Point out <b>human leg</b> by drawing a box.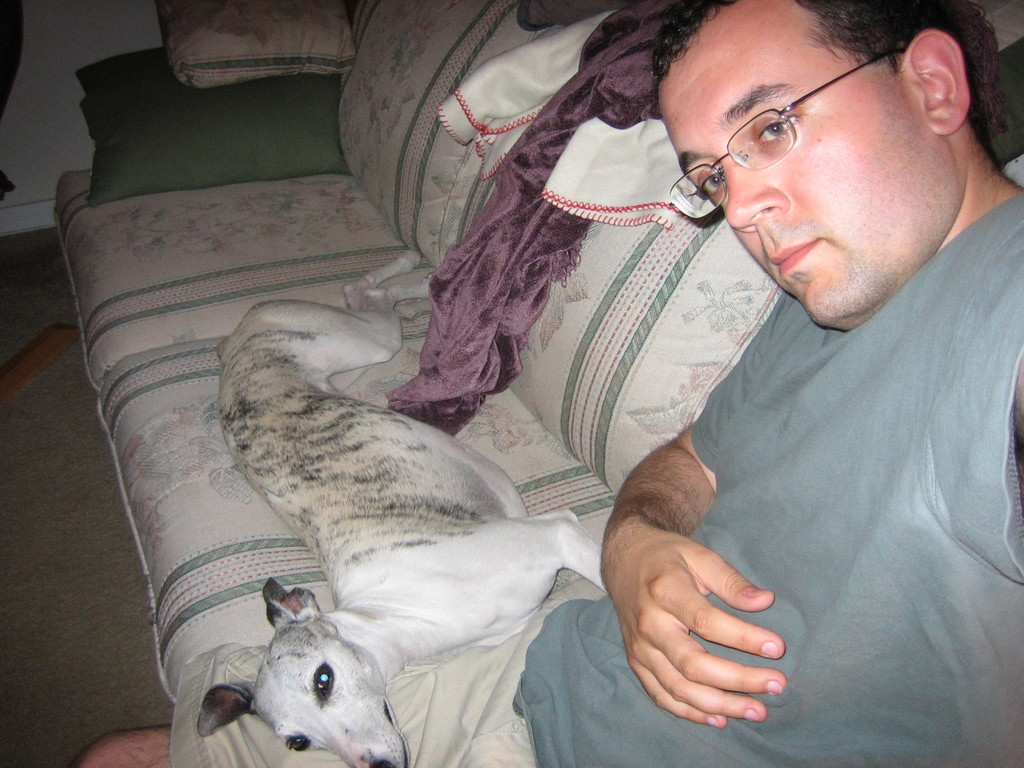
<region>77, 720, 165, 767</region>.
